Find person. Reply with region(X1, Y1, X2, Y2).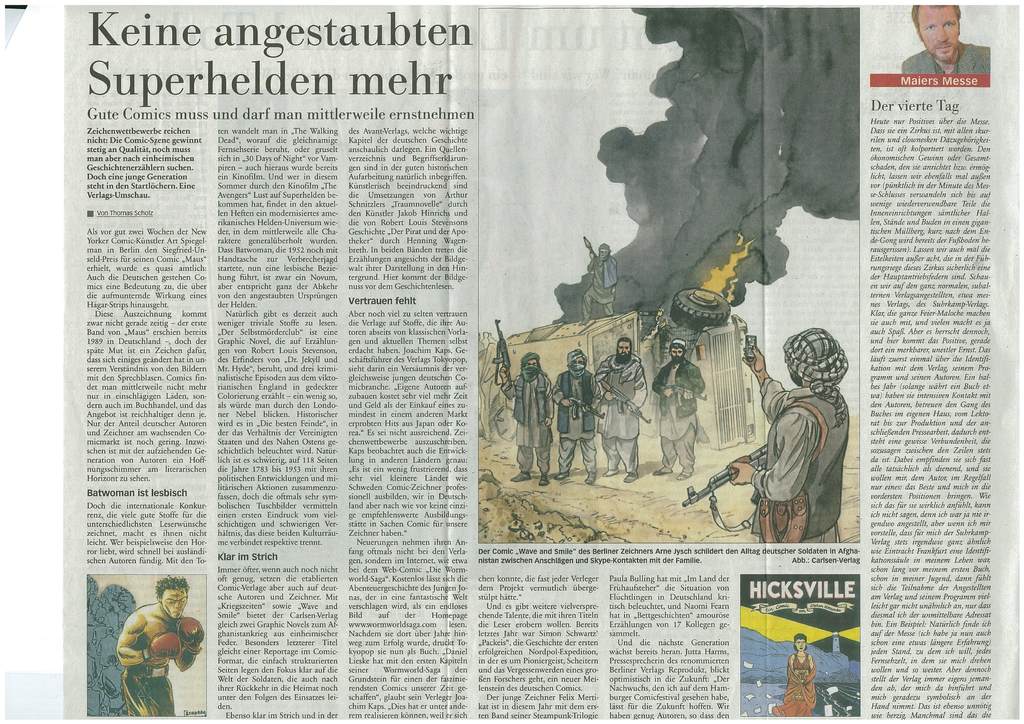
region(578, 245, 616, 321).
